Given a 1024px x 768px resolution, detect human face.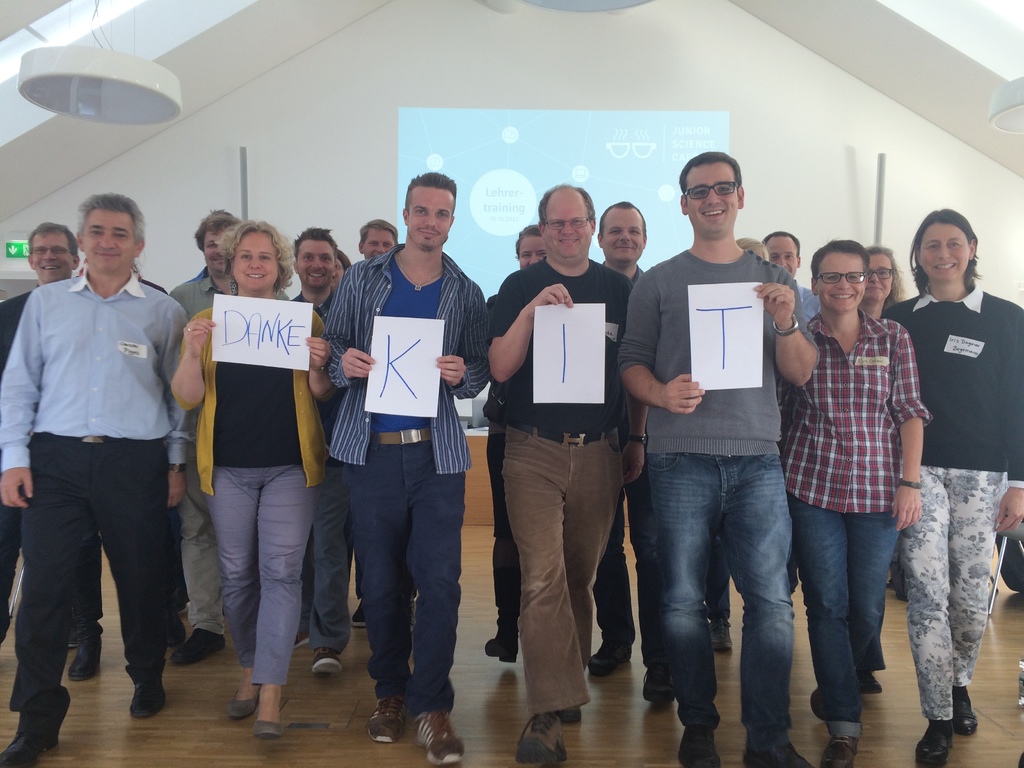
bbox=[28, 232, 74, 280].
